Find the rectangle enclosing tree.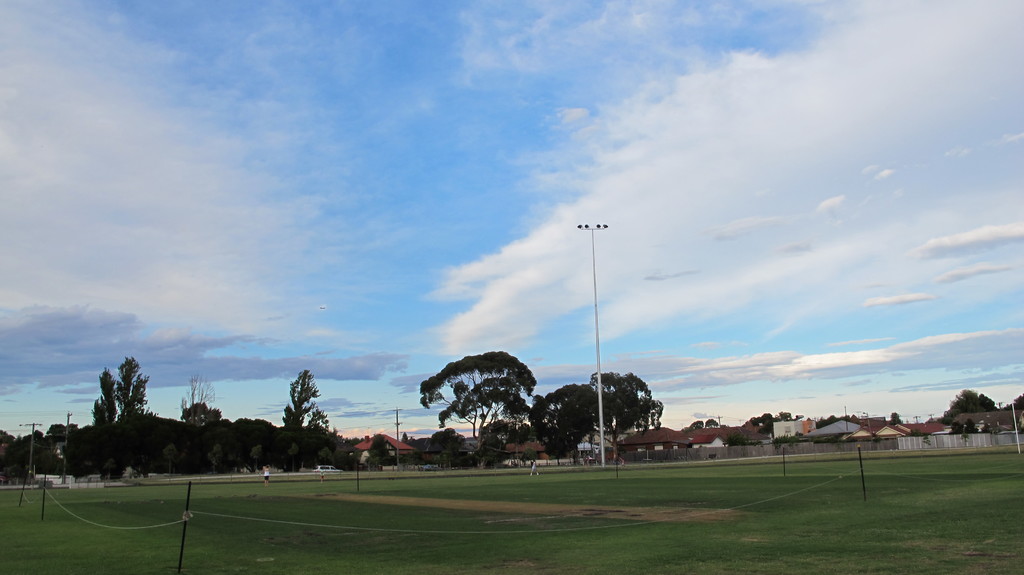
x1=164 y1=442 x2=180 y2=476.
